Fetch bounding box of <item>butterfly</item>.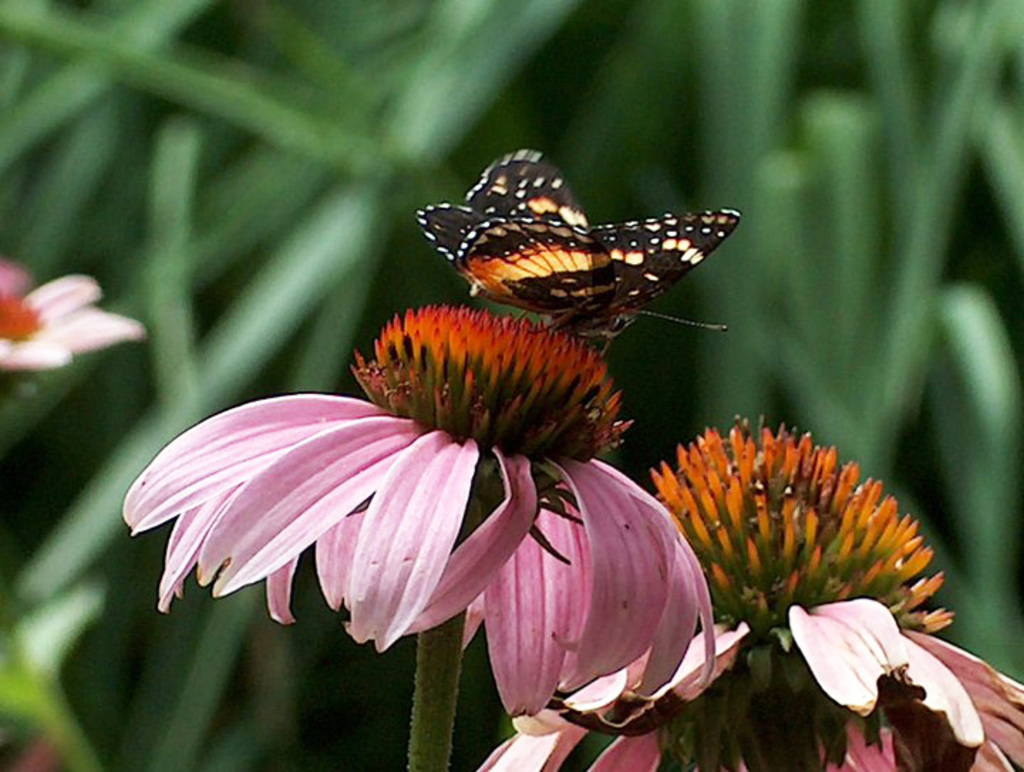
Bbox: <bbox>398, 158, 731, 372</bbox>.
